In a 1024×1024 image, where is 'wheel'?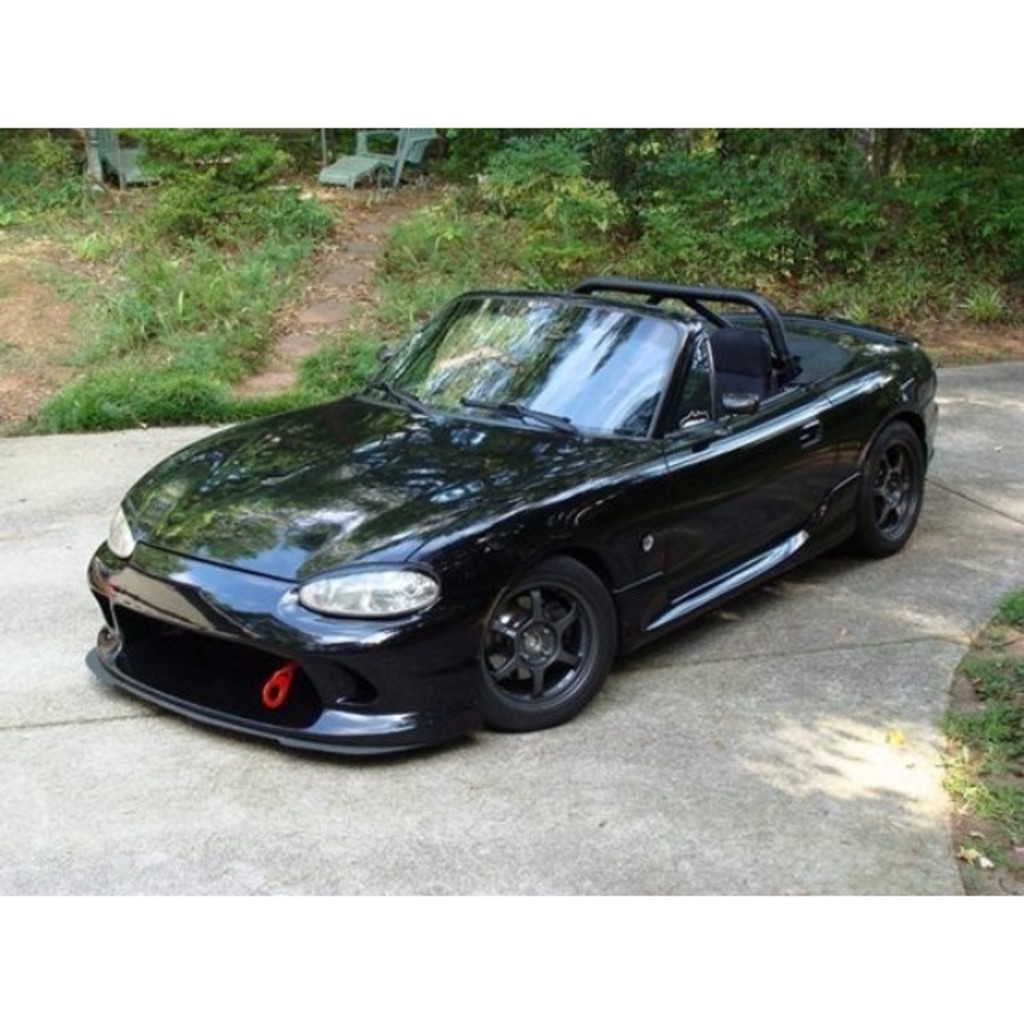
bbox=(477, 565, 627, 715).
